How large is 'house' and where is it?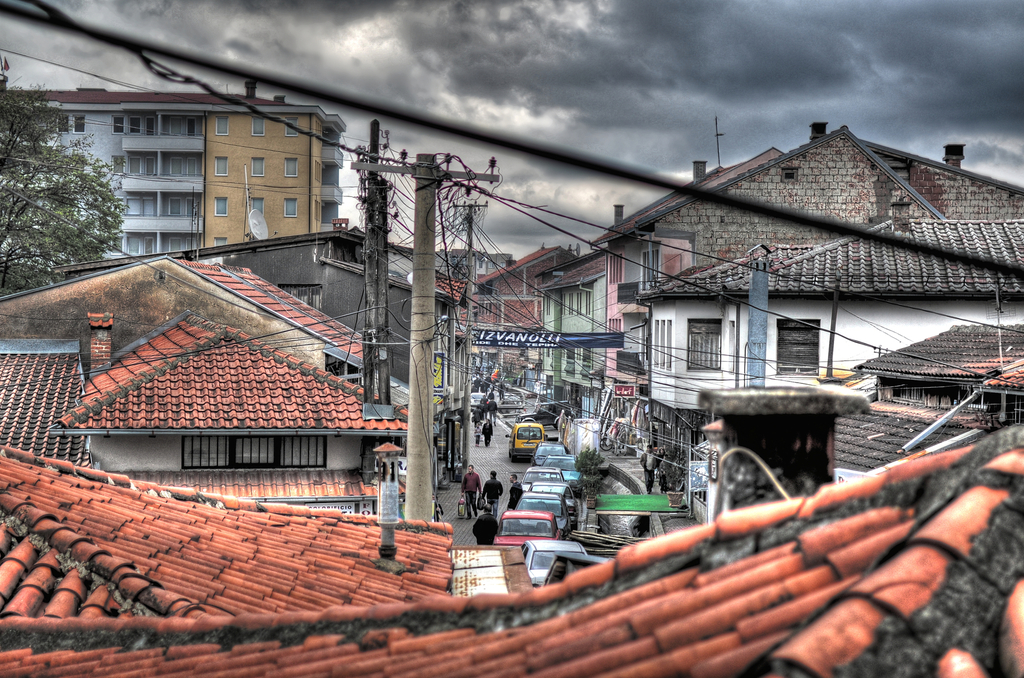
Bounding box: left=615, top=115, right=1023, bottom=480.
